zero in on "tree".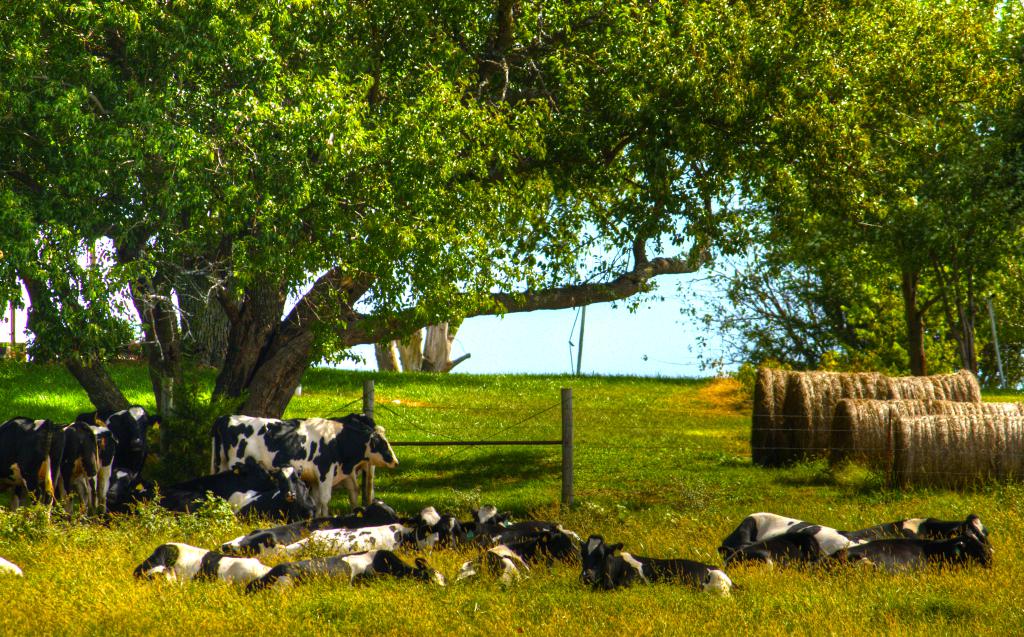
Zeroed in: detection(629, 2, 1023, 398).
